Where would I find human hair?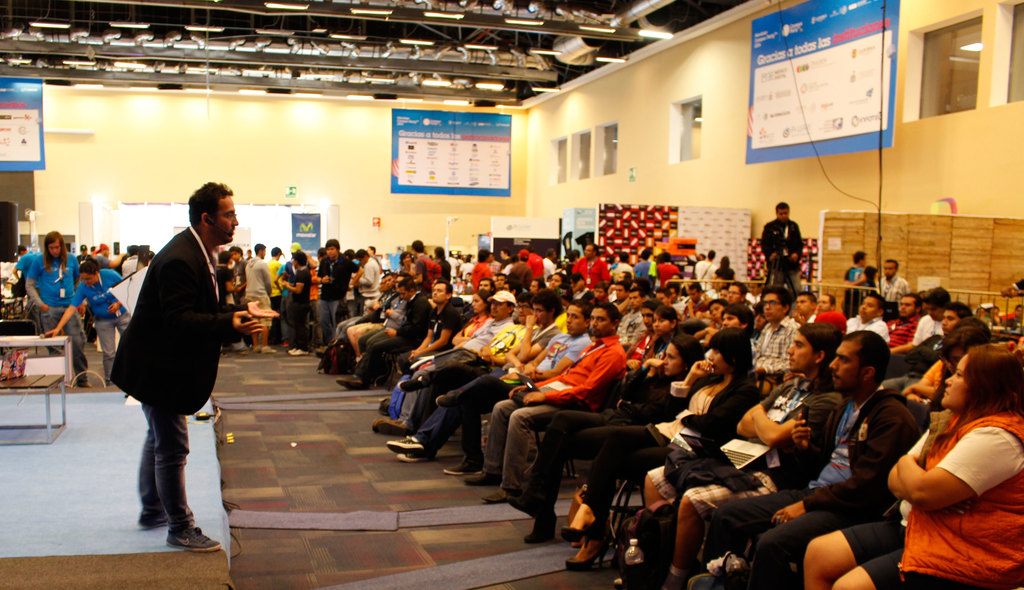
At 536:290:563:320.
